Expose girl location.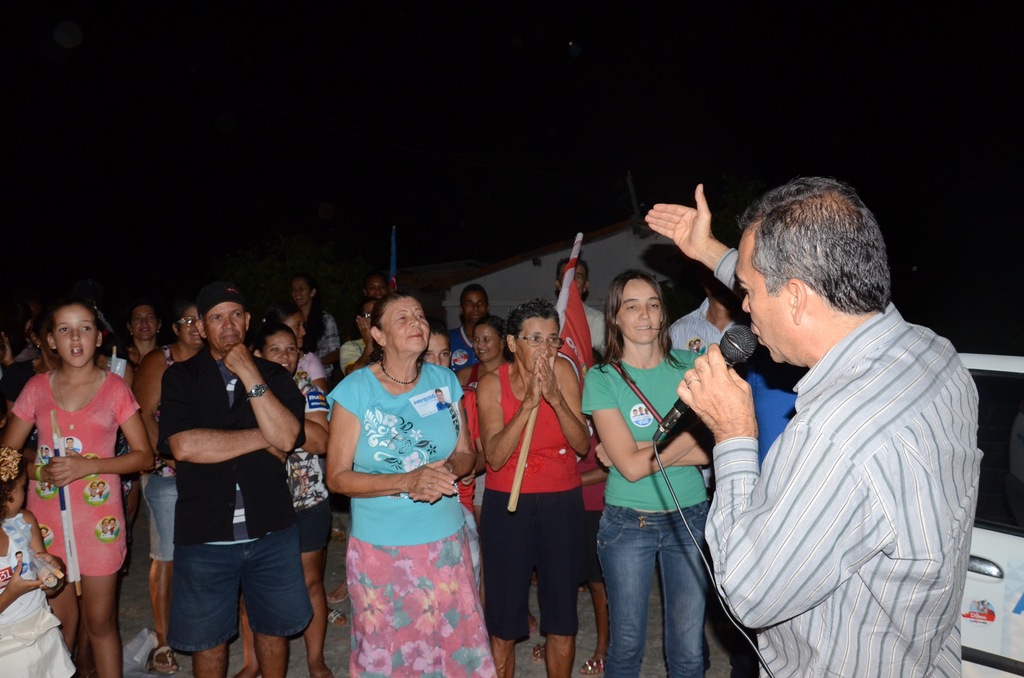
Exposed at 580,267,714,677.
